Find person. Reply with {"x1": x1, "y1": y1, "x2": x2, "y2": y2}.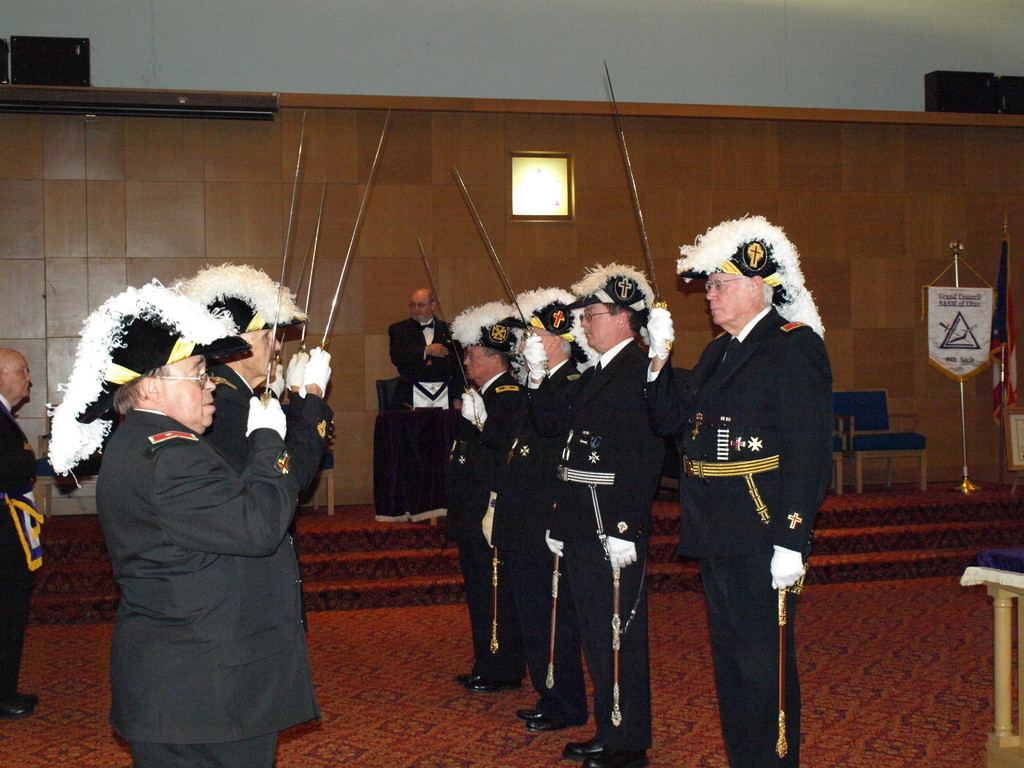
{"x1": 646, "y1": 212, "x2": 826, "y2": 767}.
